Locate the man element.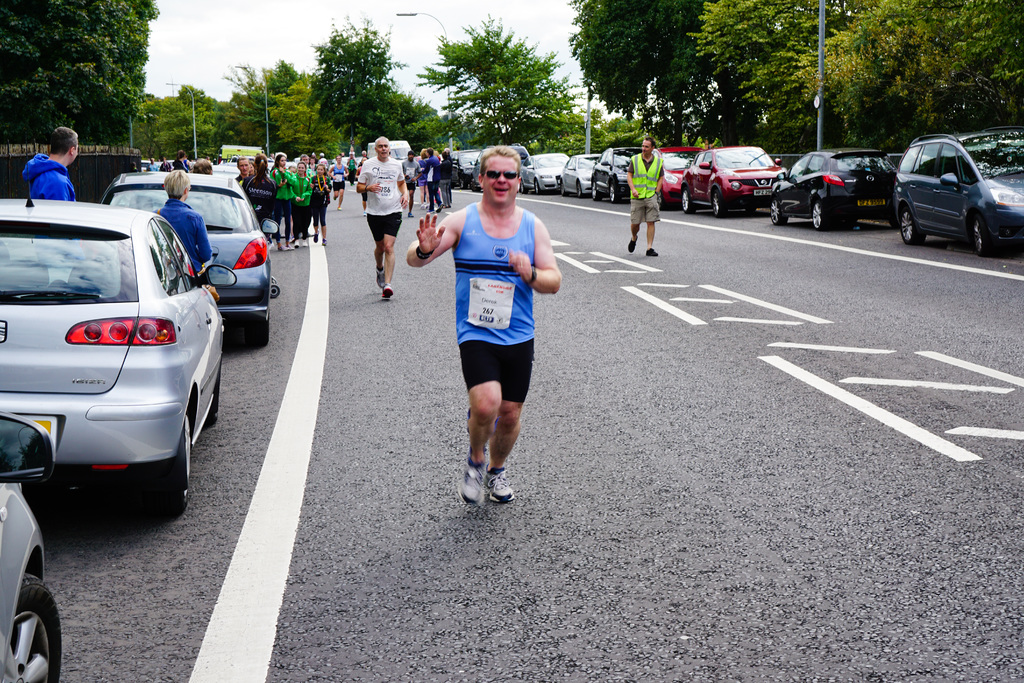
Element bbox: {"x1": 24, "y1": 126, "x2": 85, "y2": 261}.
